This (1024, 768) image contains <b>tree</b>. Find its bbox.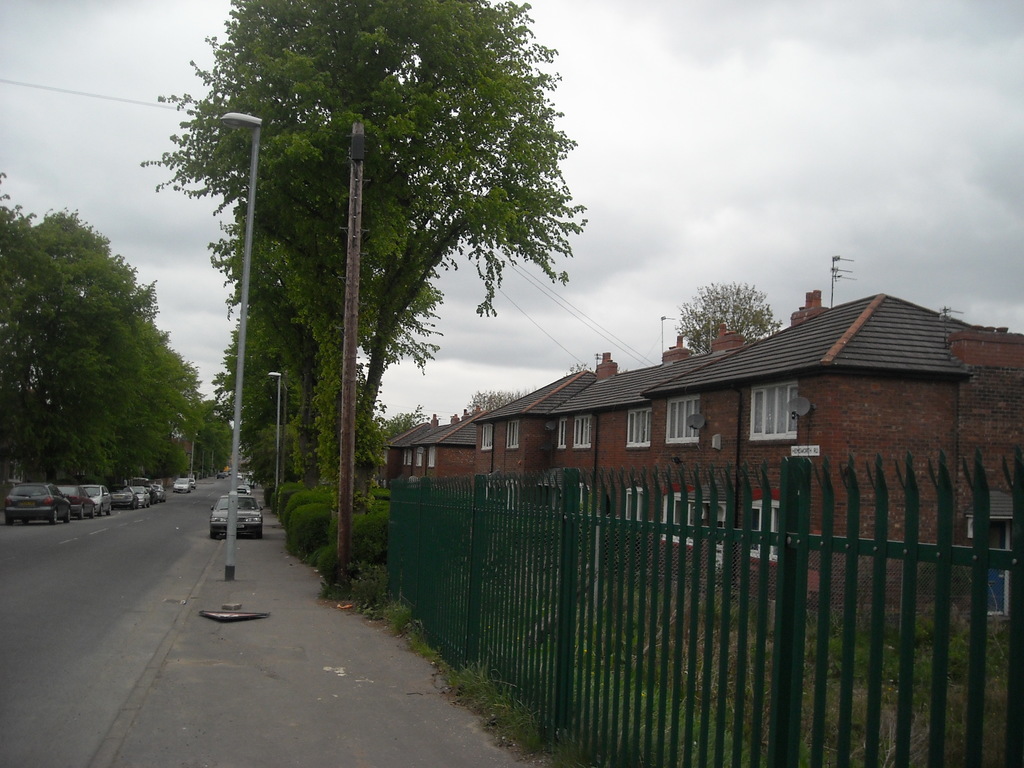
(0,159,232,491).
